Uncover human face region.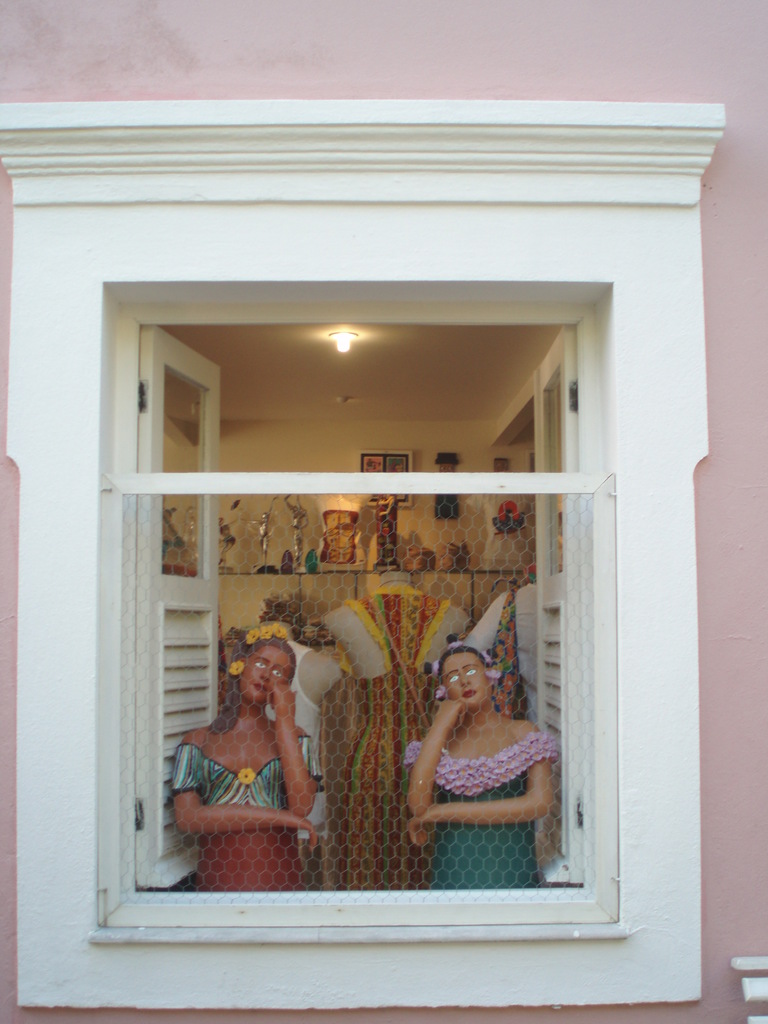
Uncovered: [440,654,489,707].
